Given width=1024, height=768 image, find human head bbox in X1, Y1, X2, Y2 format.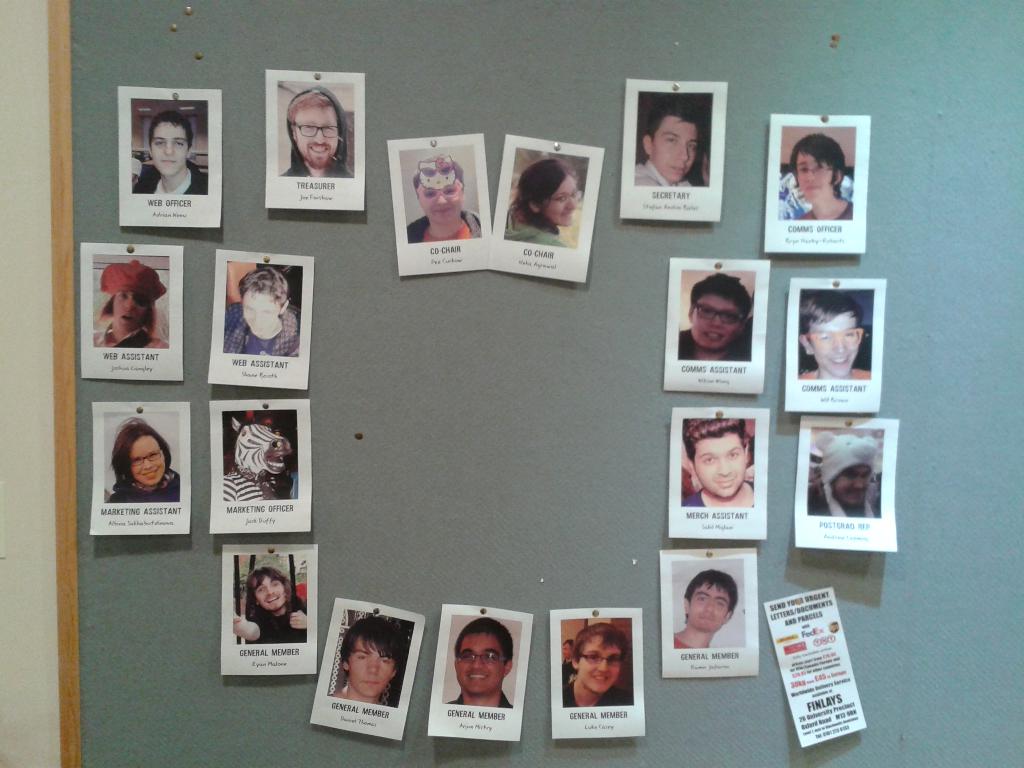
682, 415, 751, 500.
